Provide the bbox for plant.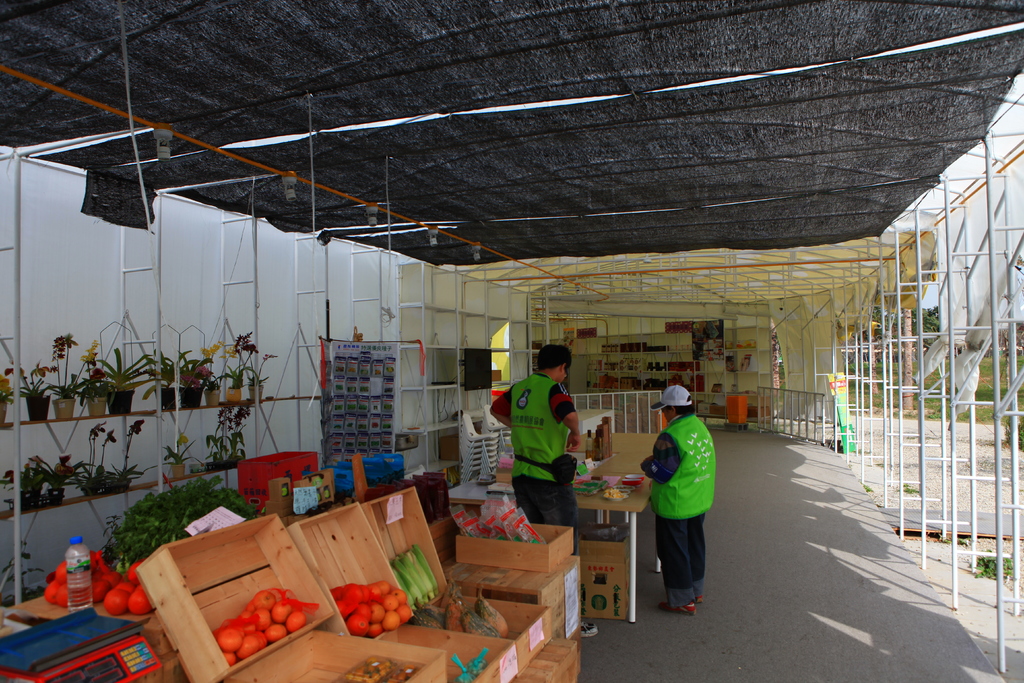
[71,419,117,493].
